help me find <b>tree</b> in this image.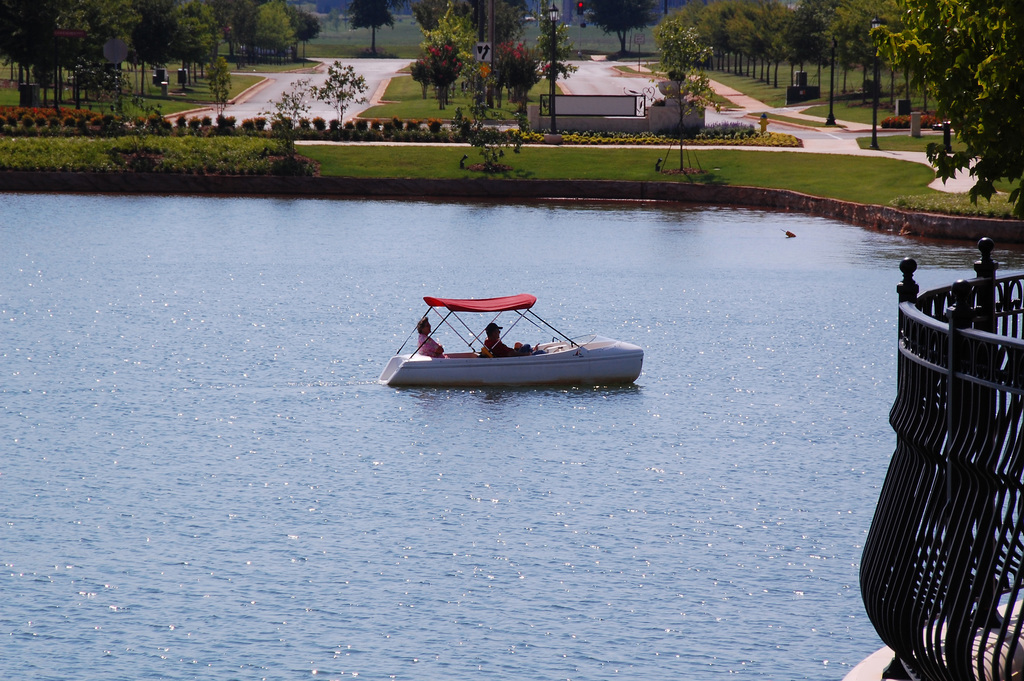
Found it: 347/0/396/56.
